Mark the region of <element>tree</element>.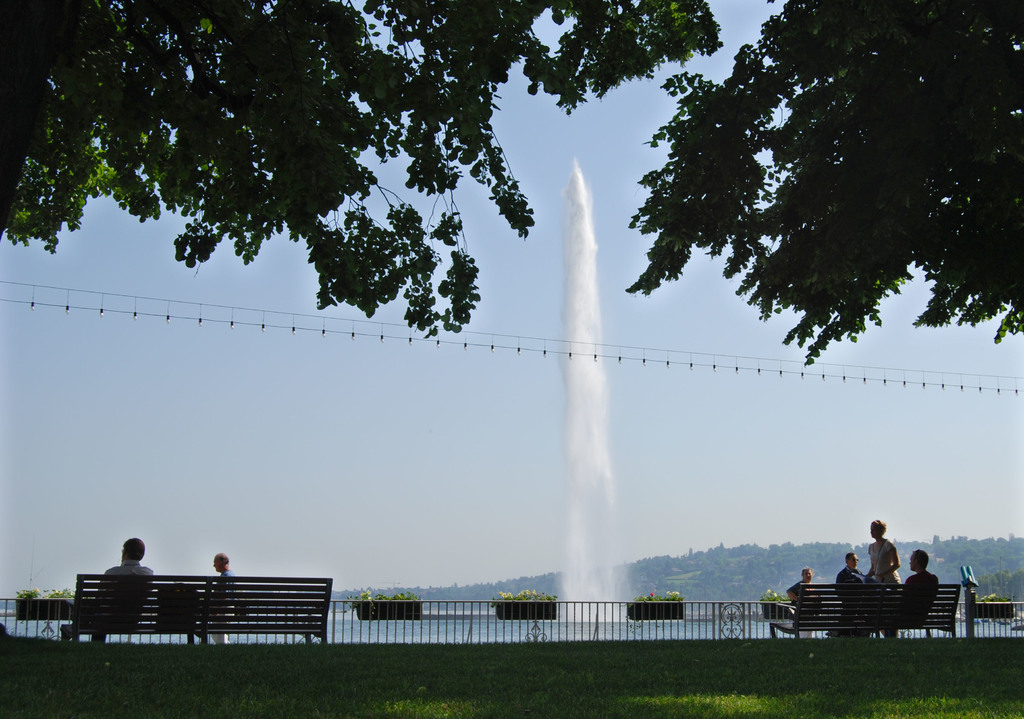
Region: left=11, top=588, right=86, bottom=605.
